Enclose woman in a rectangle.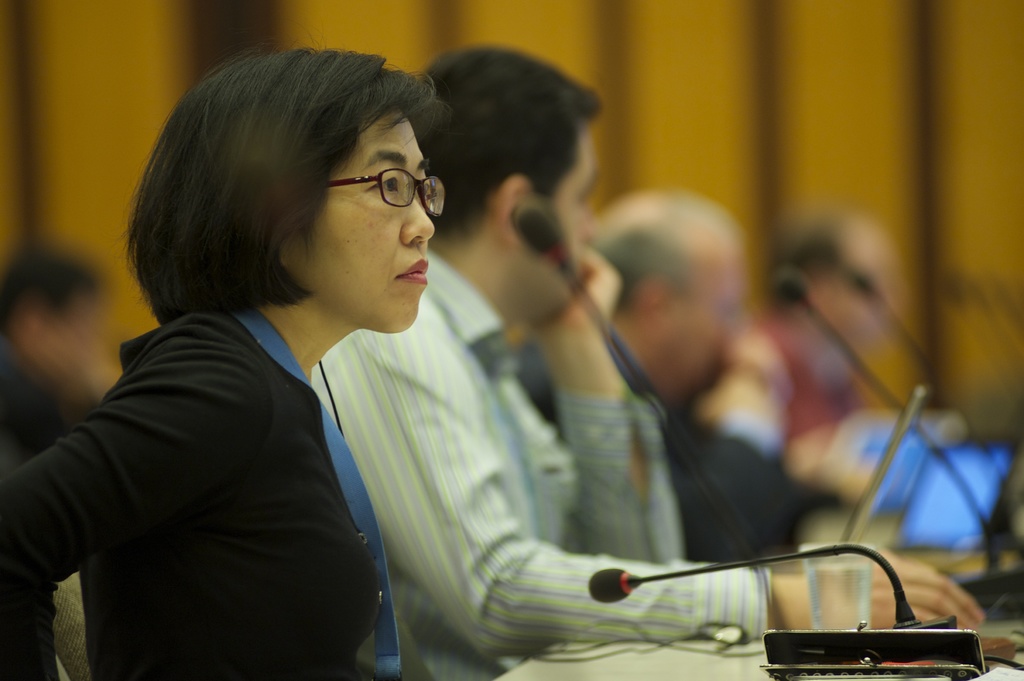
left=20, top=51, right=524, bottom=670.
